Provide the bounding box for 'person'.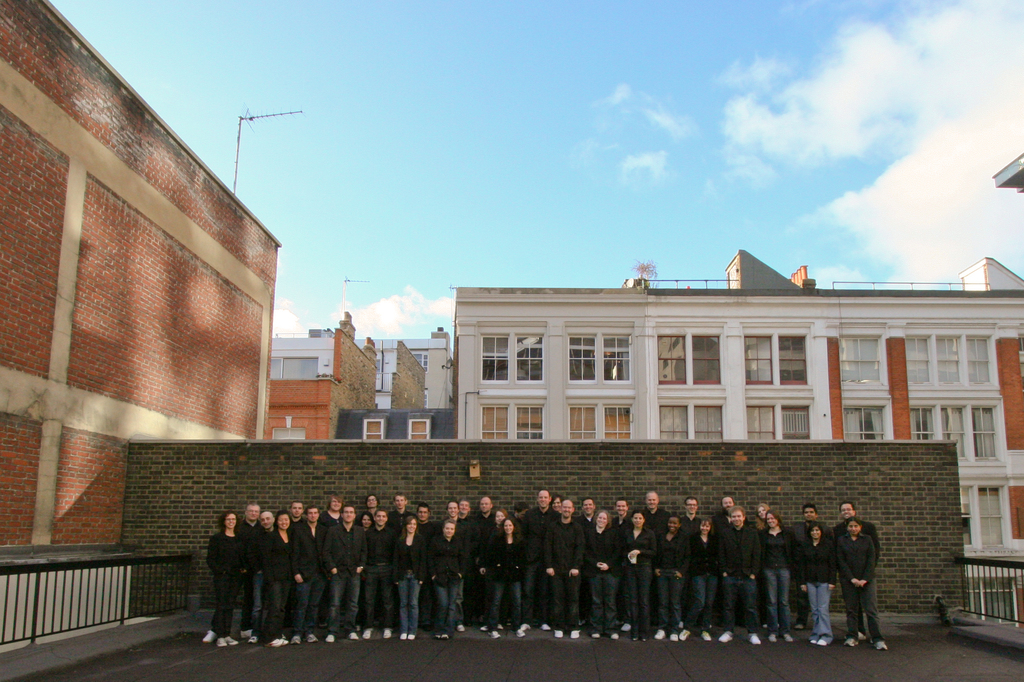
Rect(538, 500, 572, 631).
